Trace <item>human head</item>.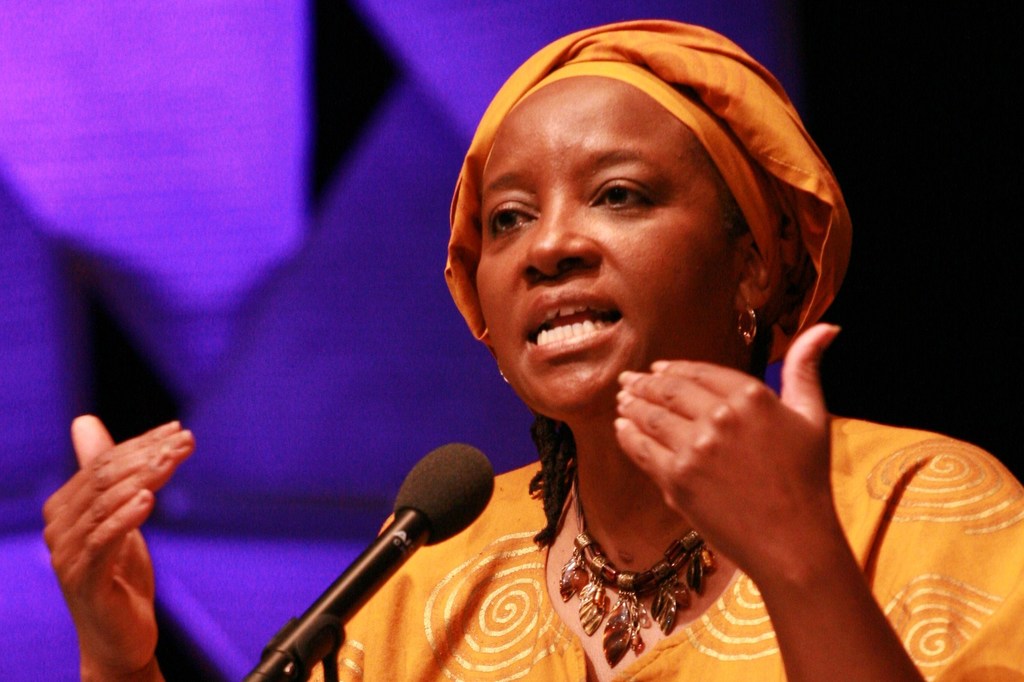
Traced to rect(406, 31, 857, 510).
